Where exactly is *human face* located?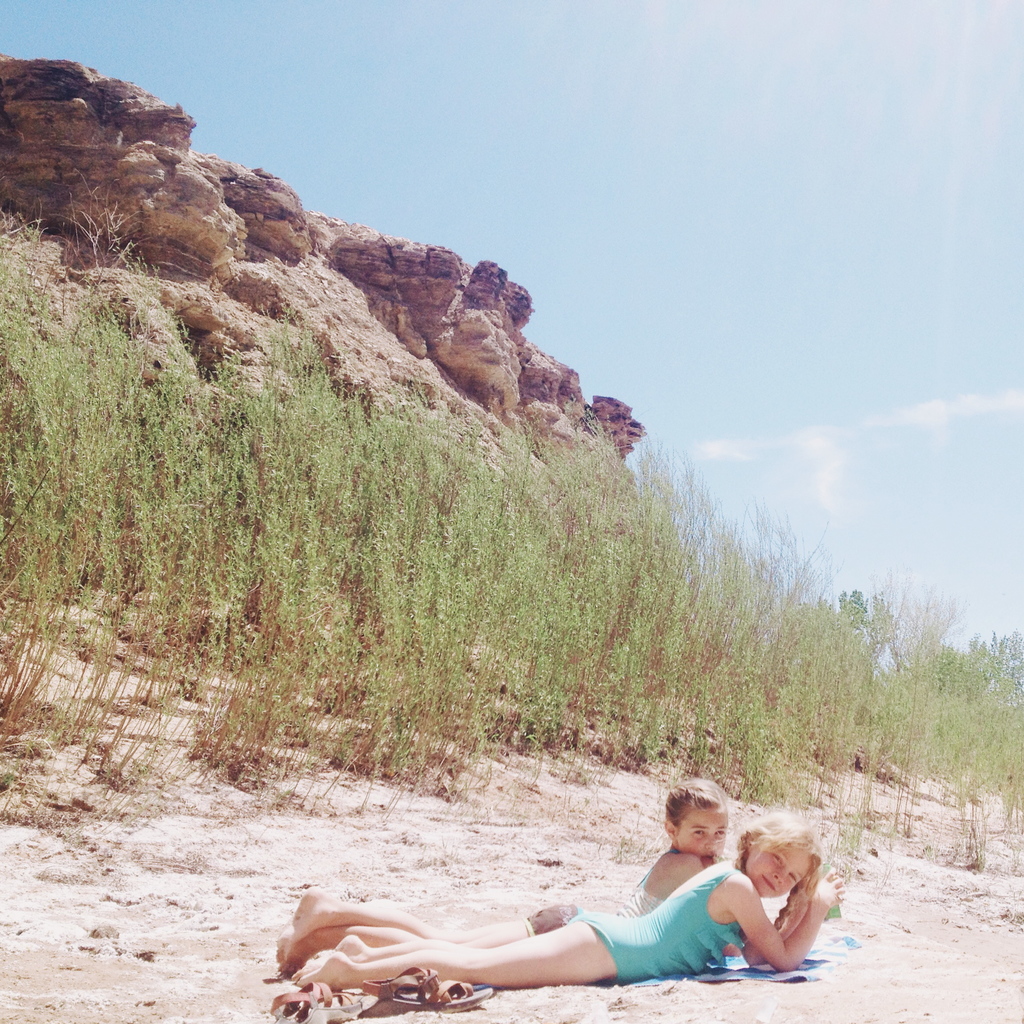
Its bounding box is x1=675, y1=806, x2=724, y2=853.
